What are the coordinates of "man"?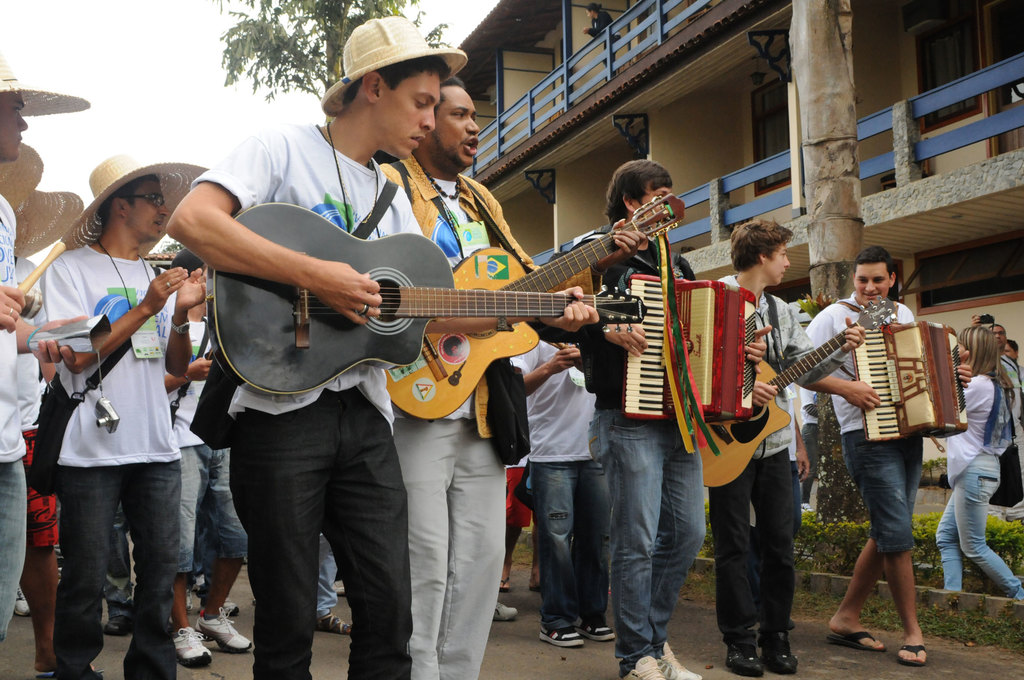
pyautogui.locateOnScreen(719, 216, 867, 678).
